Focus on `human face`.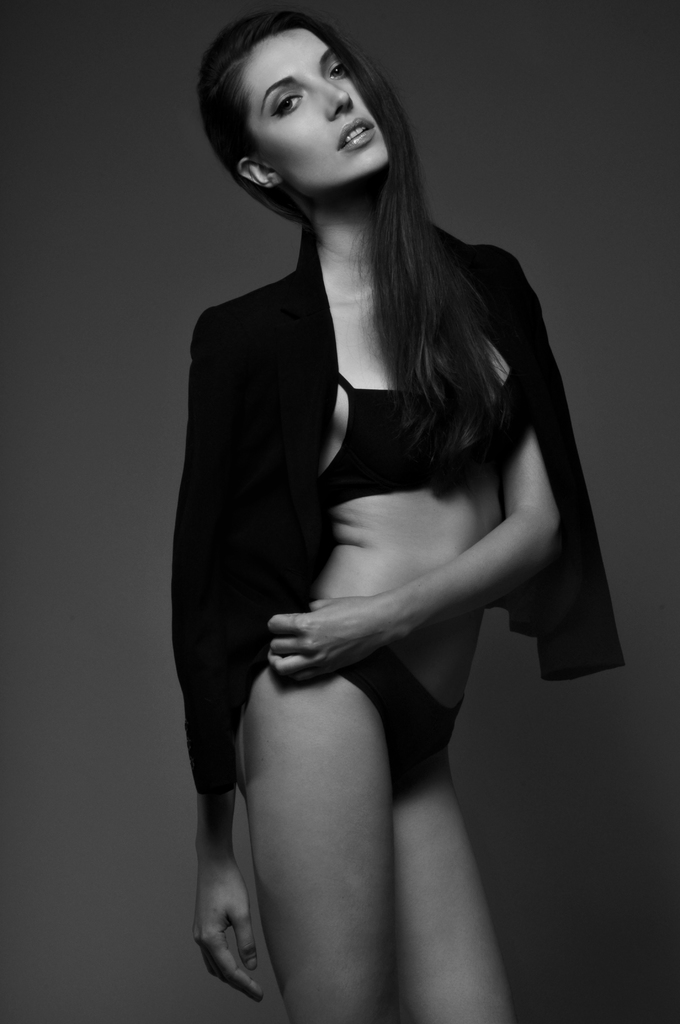
Focused at x1=247, y1=29, x2=387, y2=193.
